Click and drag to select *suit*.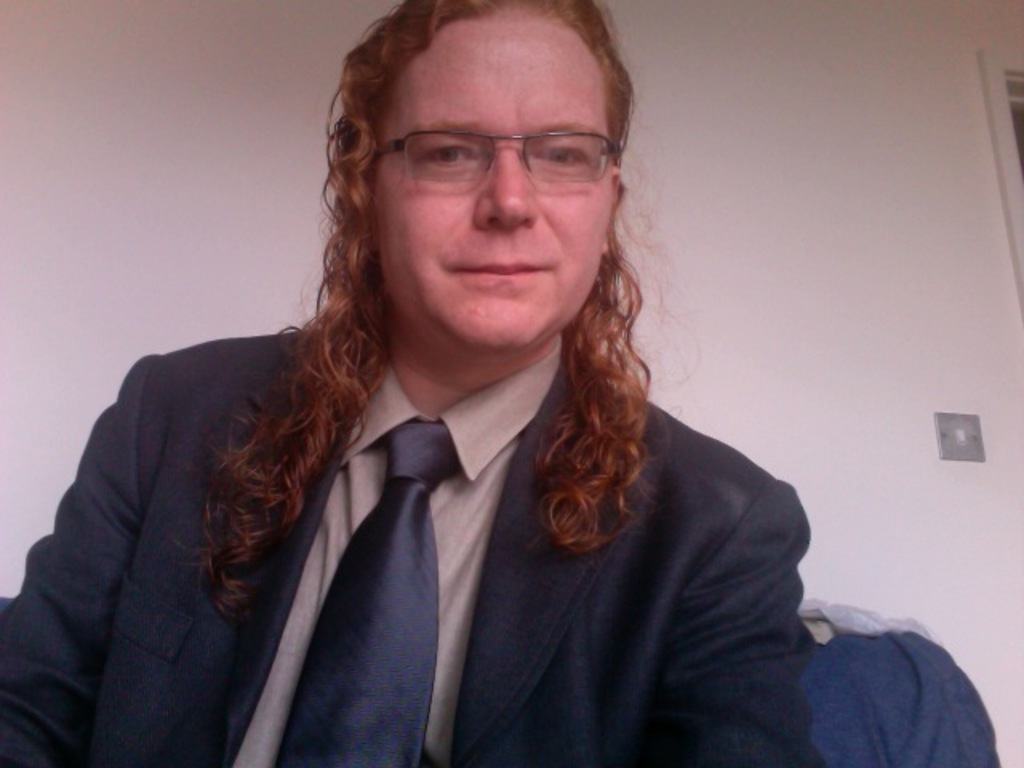
Selection: (left=0, top=333, right=826, bottom=766).
